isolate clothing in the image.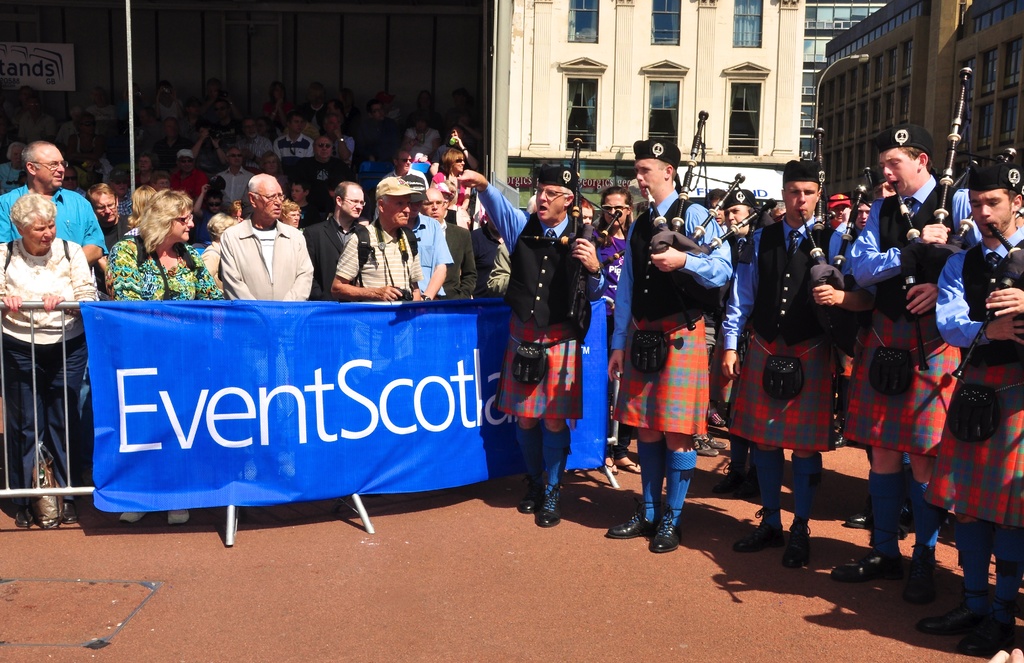
Isolated region: [x1=216, y1=214, x2=314, y2=313].
